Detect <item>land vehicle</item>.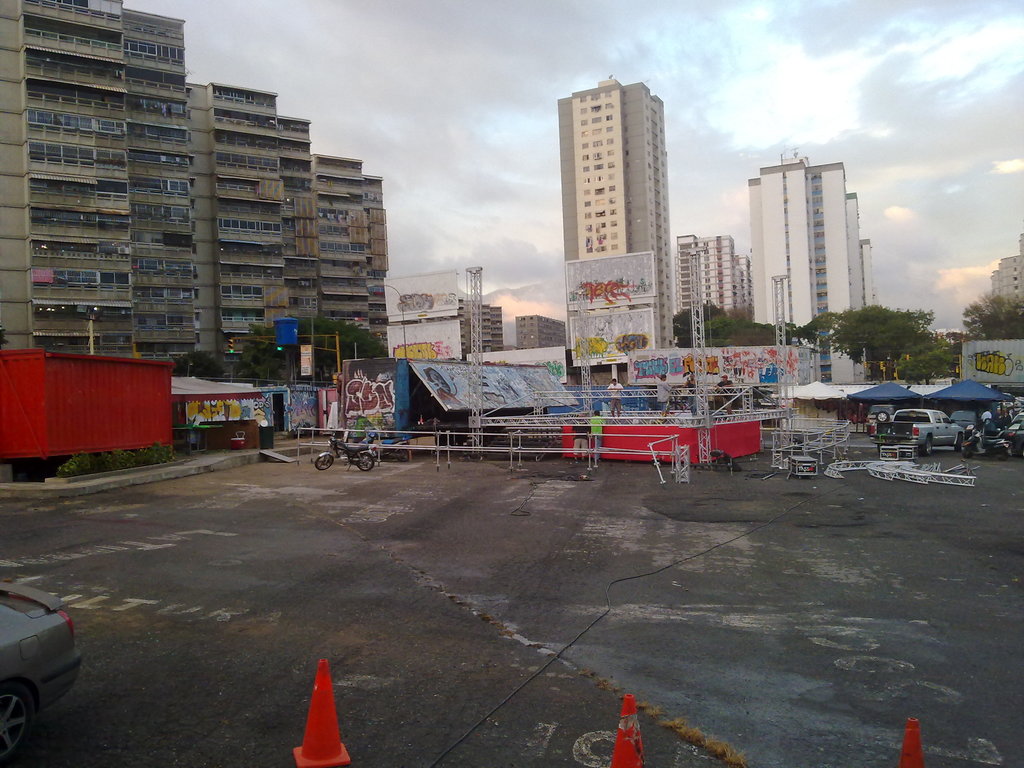
Detected at detection(888, 406, 965, 458).
